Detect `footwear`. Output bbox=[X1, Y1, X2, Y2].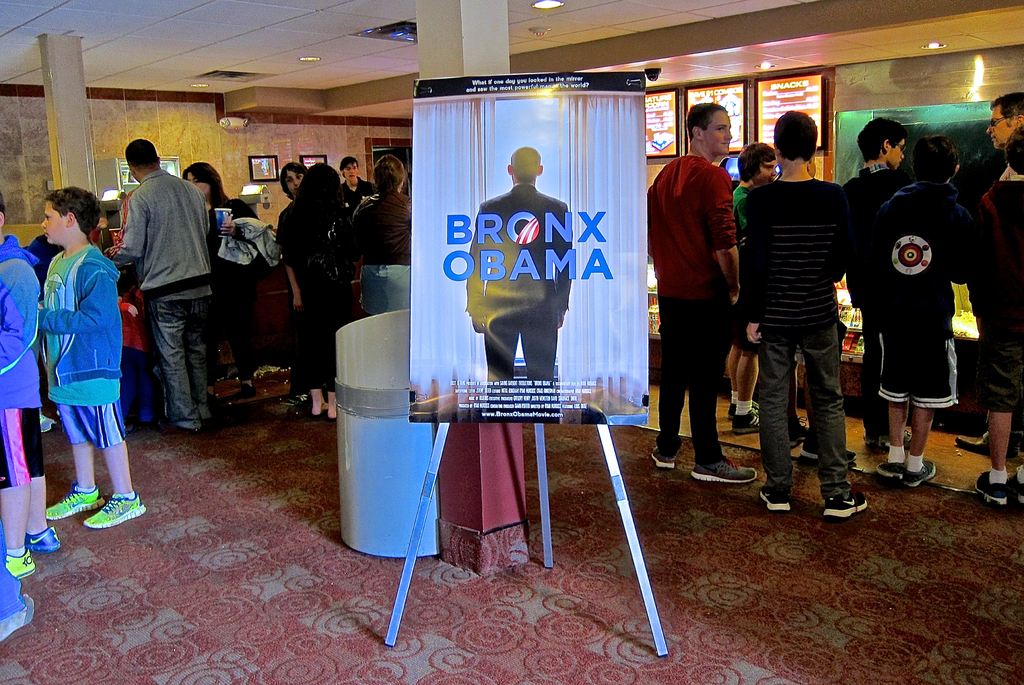
bbox=[977, 471, 1005, 512].
